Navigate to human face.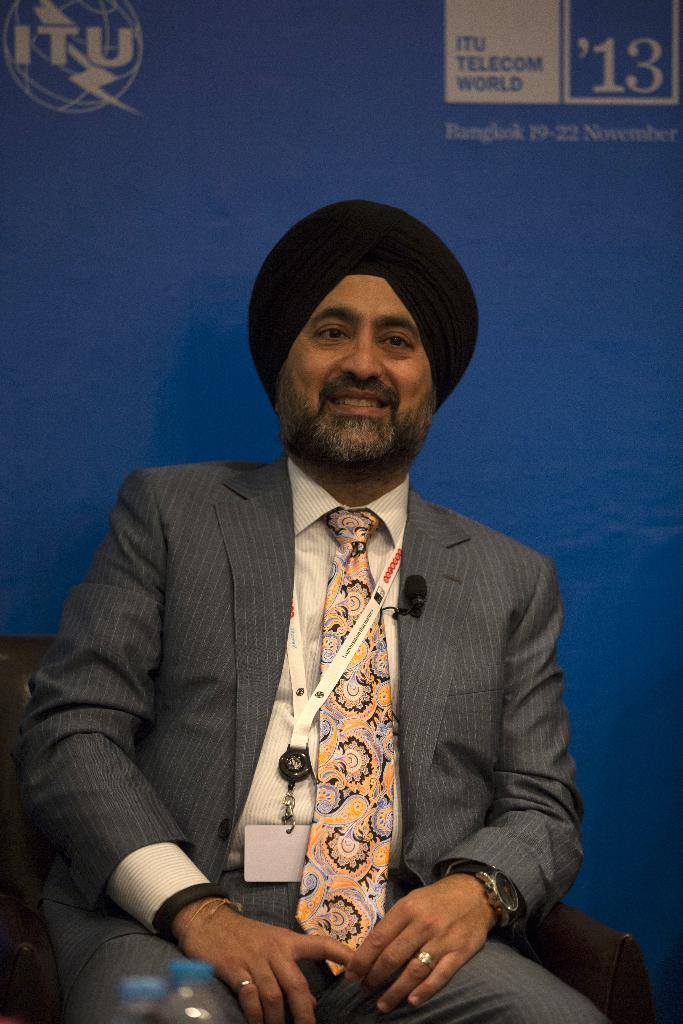
Navigation target: x1=277 y1=276 x2=437 y2=458.
